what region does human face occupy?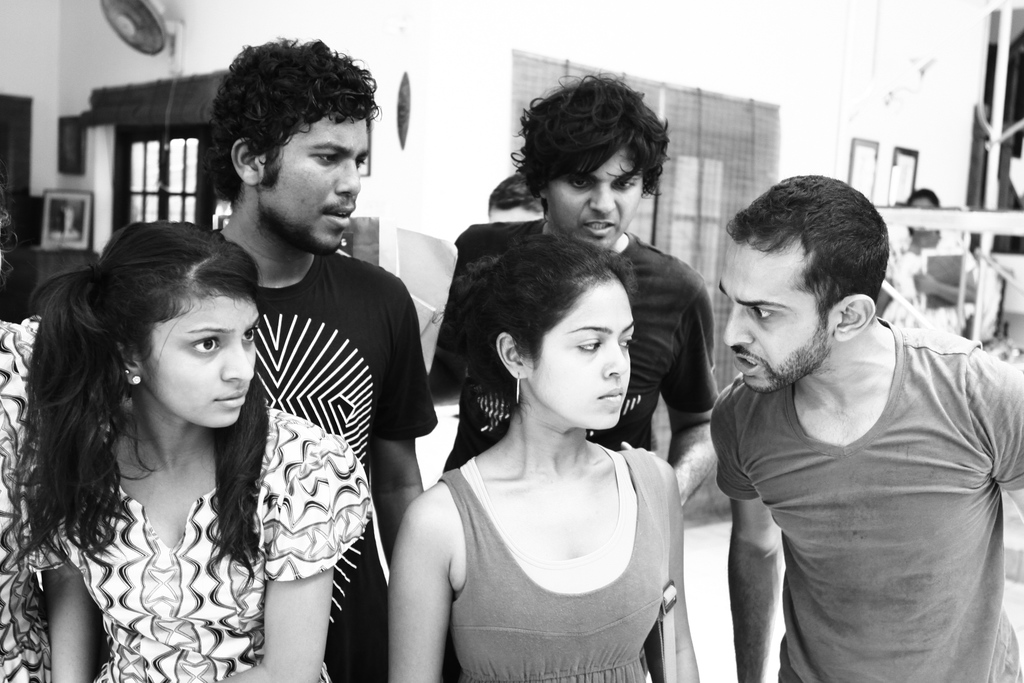
pyautogui.locateOnScreen(536, 279, 634, 432).
